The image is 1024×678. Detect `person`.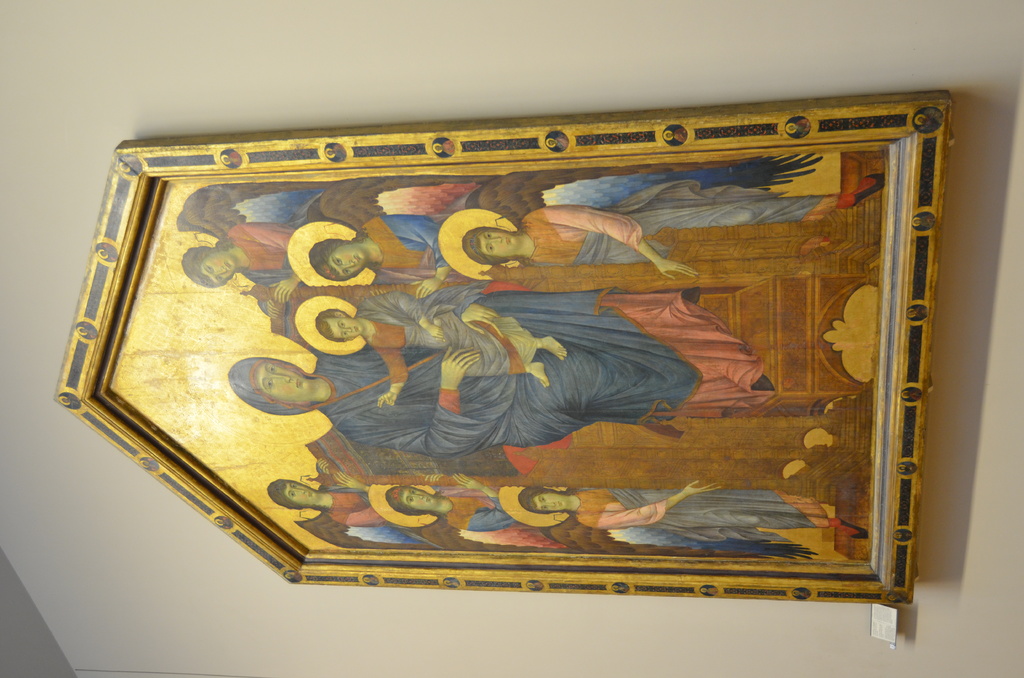
Detection: x1=226, y1=291, x2=774, y2=459.
